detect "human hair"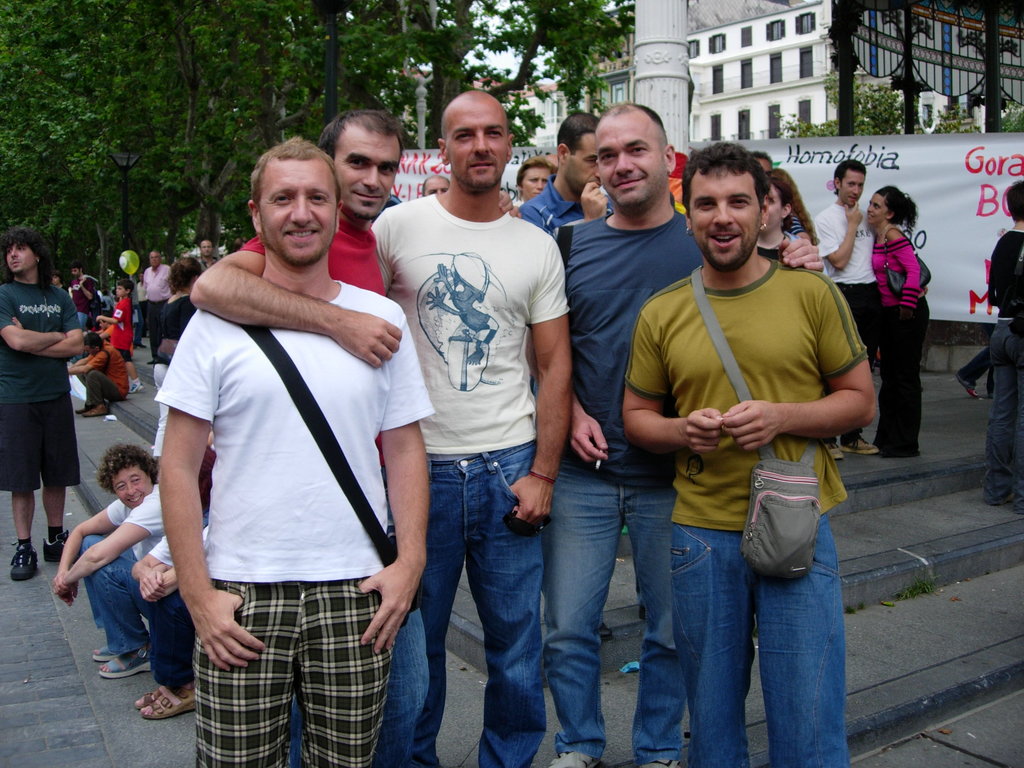
[x1=515, y1=154, x2=557, y2=191]
